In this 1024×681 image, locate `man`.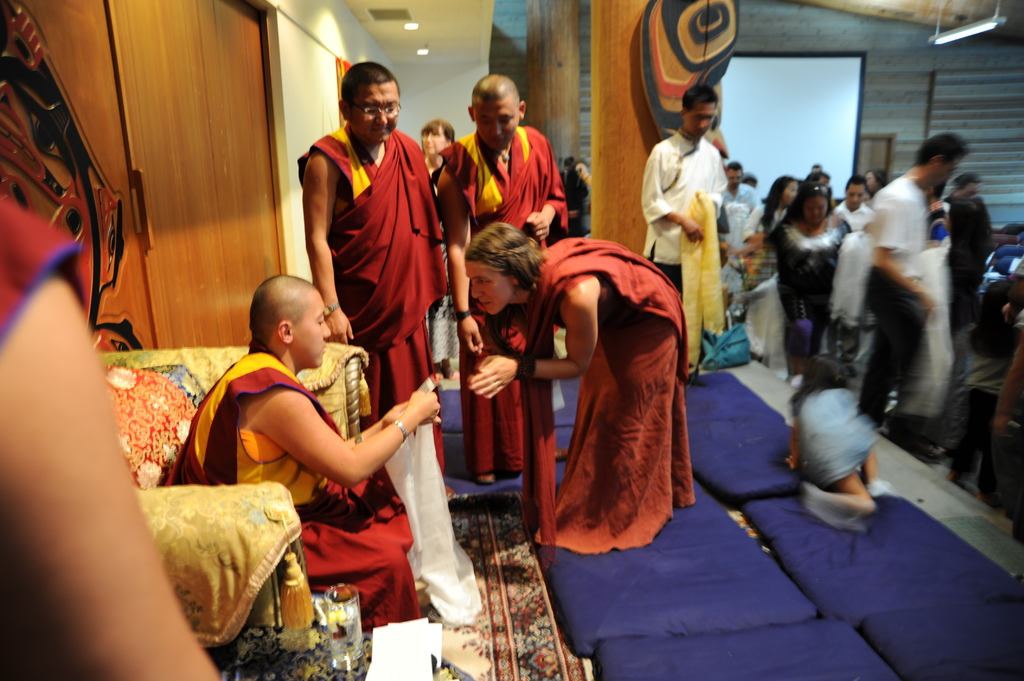
Bounding box: left=714, top=161, right=766, bottom=326.
